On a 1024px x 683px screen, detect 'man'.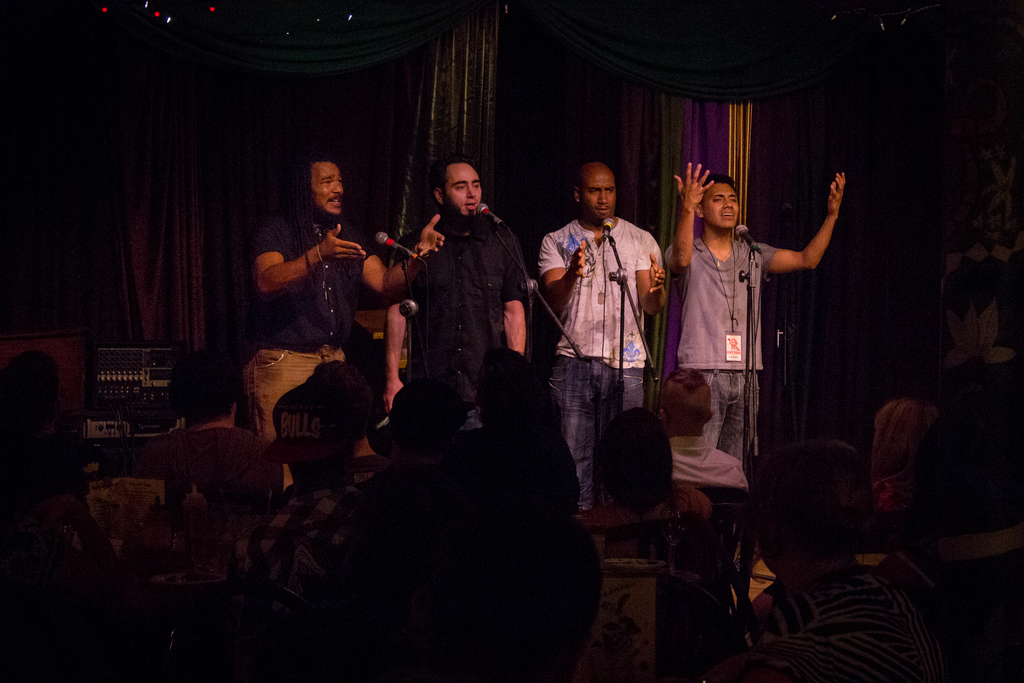
x1=536 y1=157 x2=669 y2=525.
